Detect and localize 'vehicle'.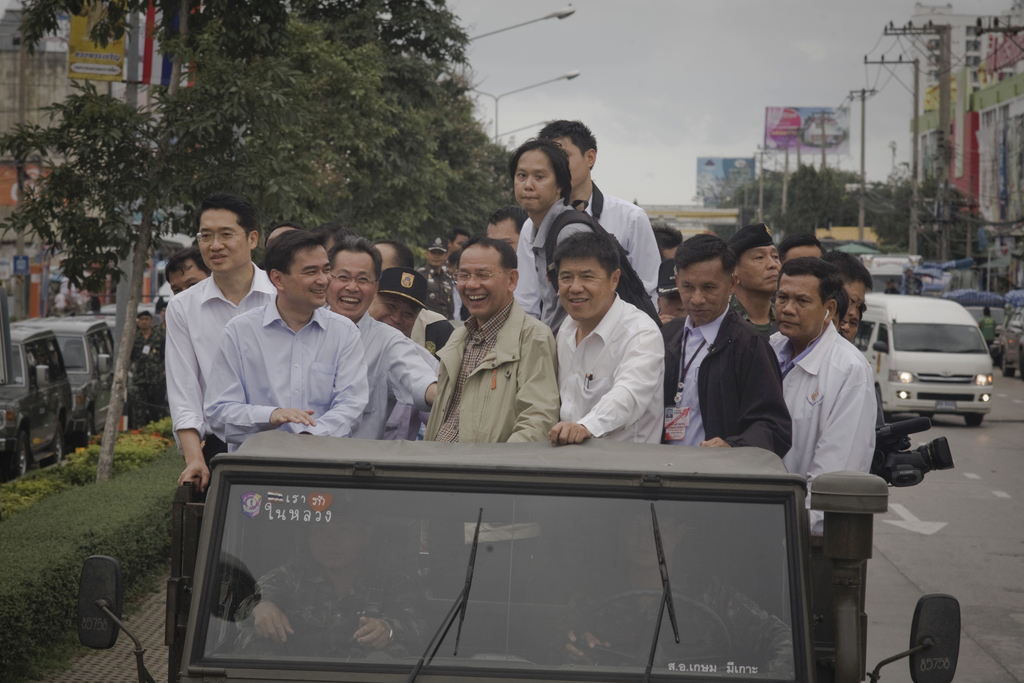
Localized at <bbox>97, 304, 125, 345</bbox>.
